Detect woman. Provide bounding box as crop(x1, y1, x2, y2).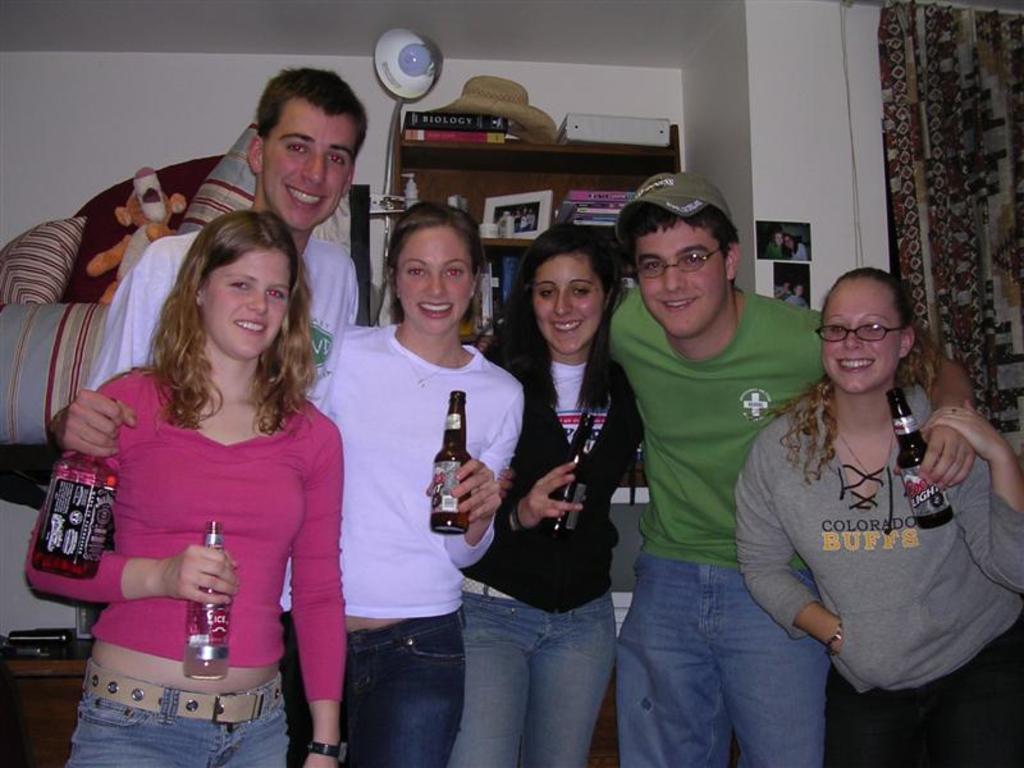
crop(735, 266, 1023, 767).
